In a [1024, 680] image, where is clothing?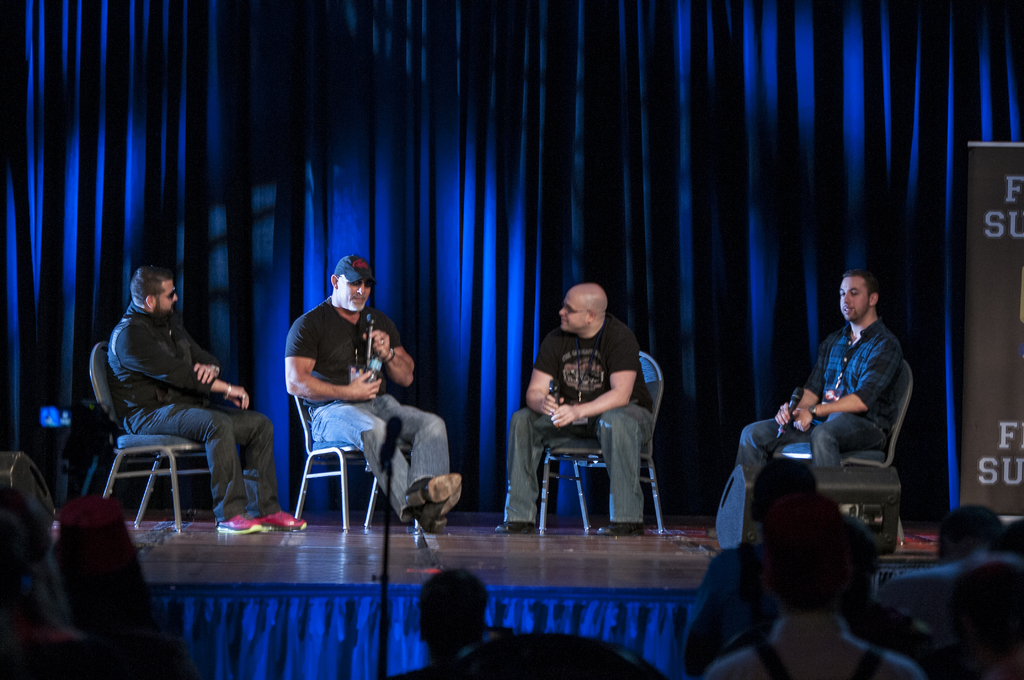
106,296,221,417.
